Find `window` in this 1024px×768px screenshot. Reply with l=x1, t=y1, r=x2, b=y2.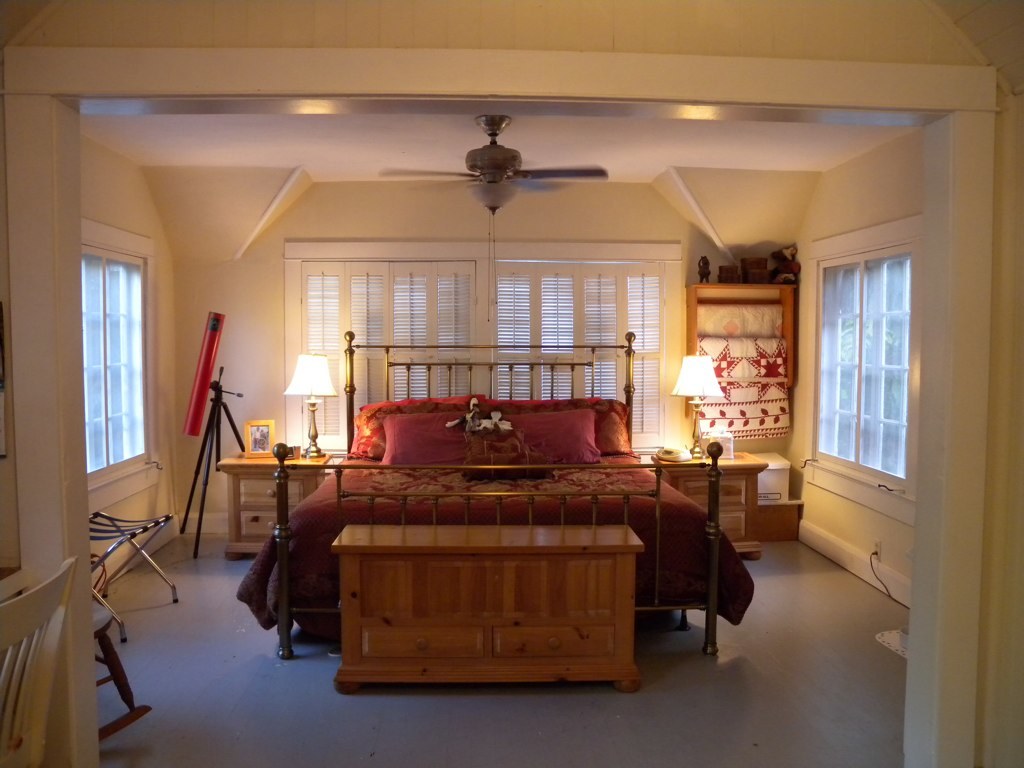
l=76, t=214, r=167, b=513.
